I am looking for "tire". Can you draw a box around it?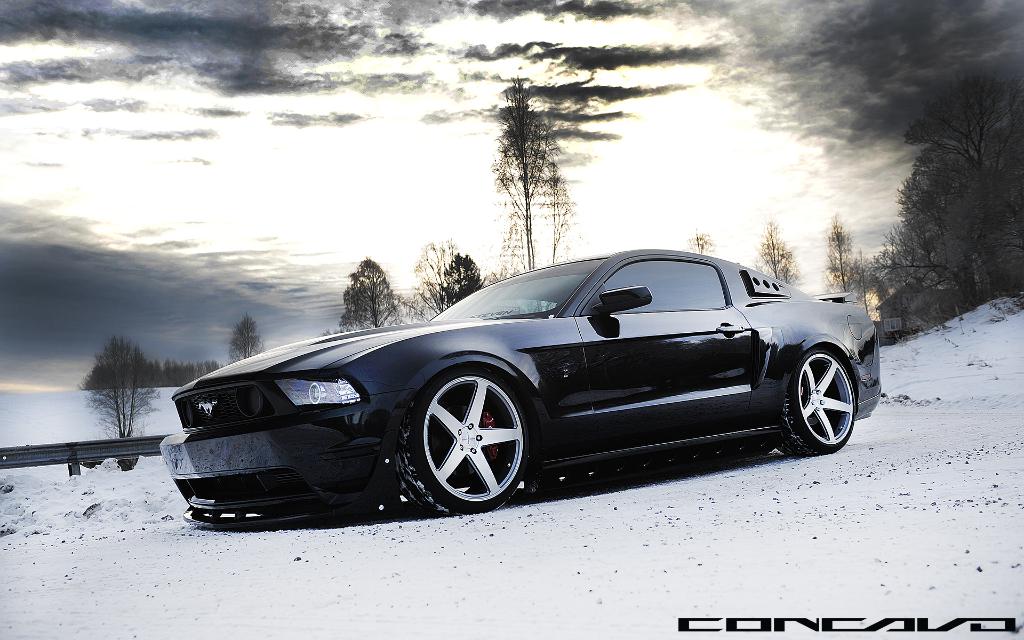
Sure, the bounding box is 407,364,531,522.
